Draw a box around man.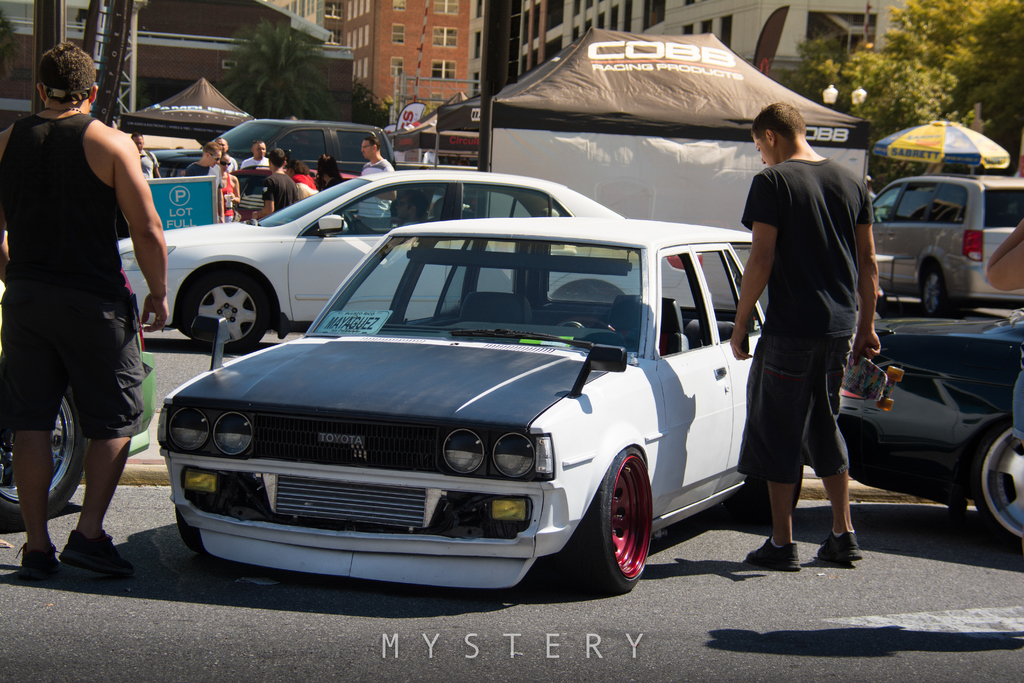
BBox(241, 147, 300, 223).
